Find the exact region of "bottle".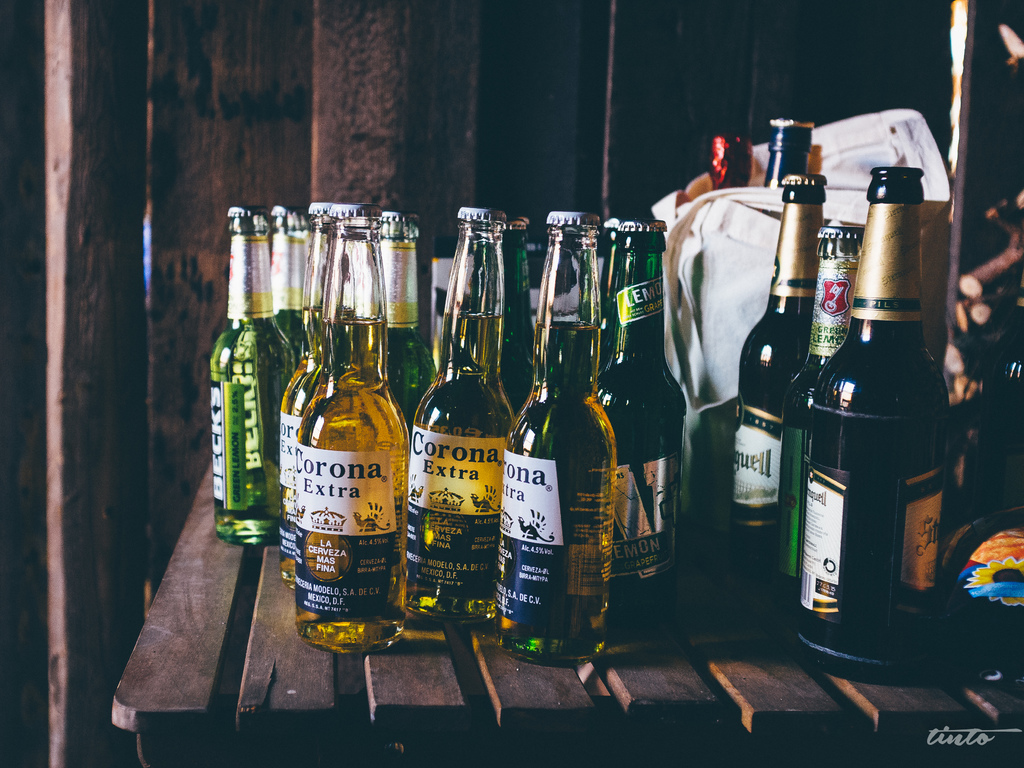
Exact region: select_region(266, 196, 311, 346).
